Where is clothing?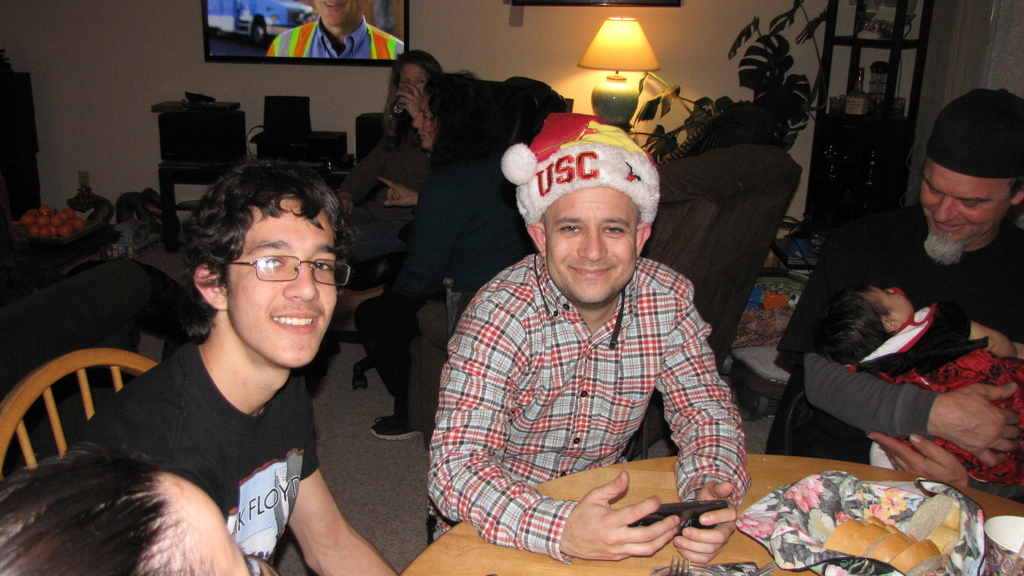
(left=349, top=153, right=531, bottom=422).
